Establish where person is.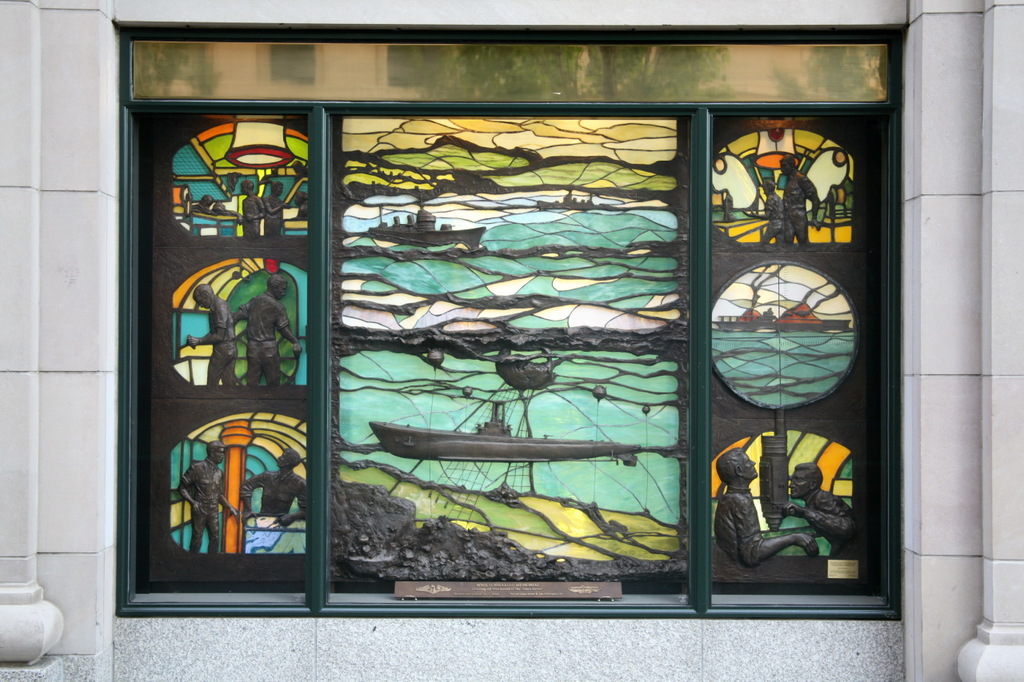
Established at (x1=785, y1=454, x2=858, y2=552).
